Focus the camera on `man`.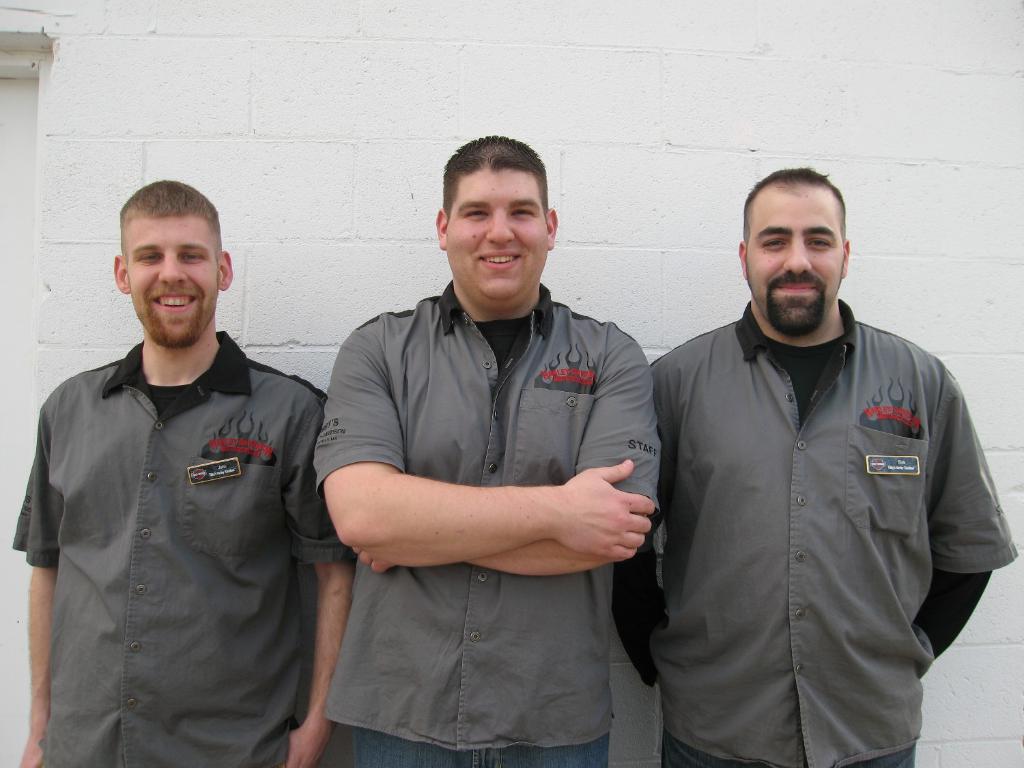
Focus region: l=304, t=133, r=663, b=767.
